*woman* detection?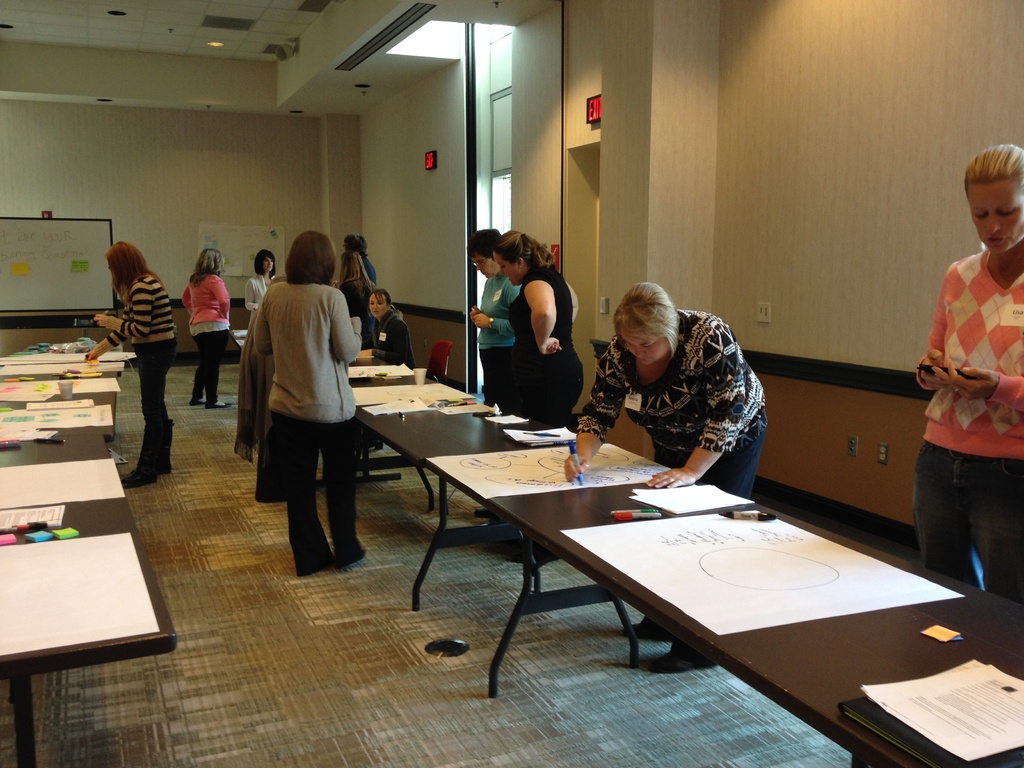
bbox=(247, 245, 281, 321)
